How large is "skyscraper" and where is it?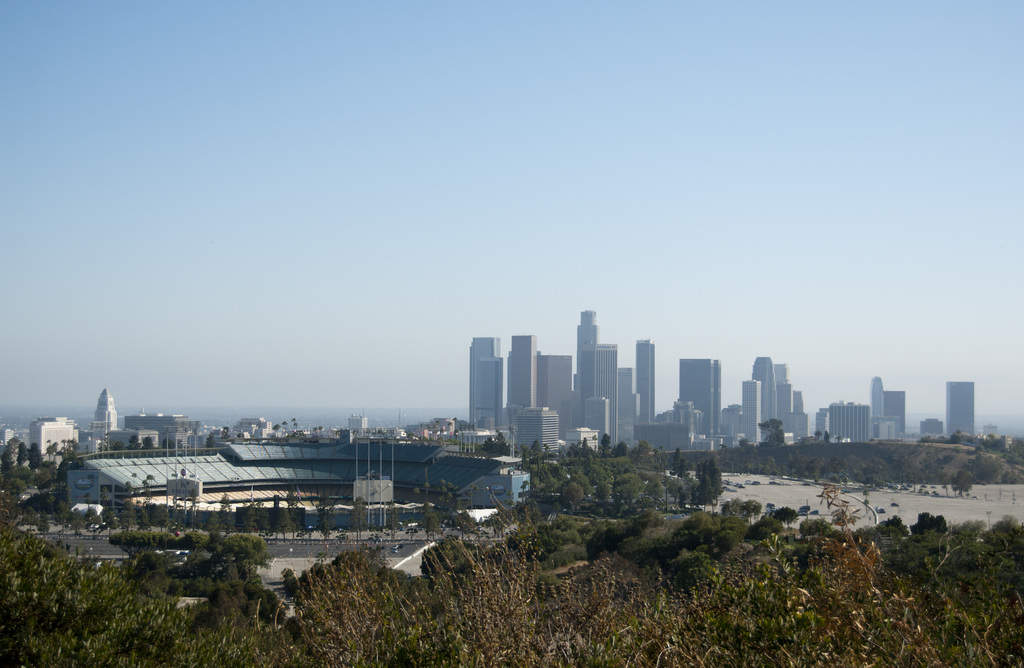
Bounding box: (536,349,572,459).
